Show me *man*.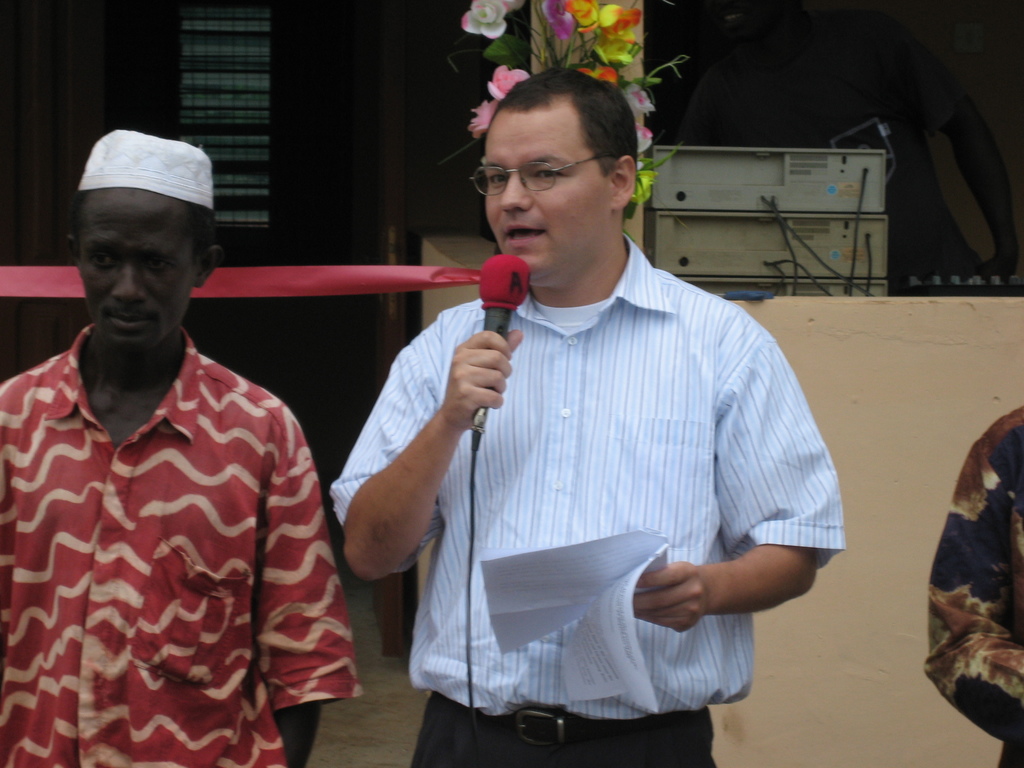
*man* is here: {"left": 356, "top": 104, "right": 838, "bottom": 742}.
